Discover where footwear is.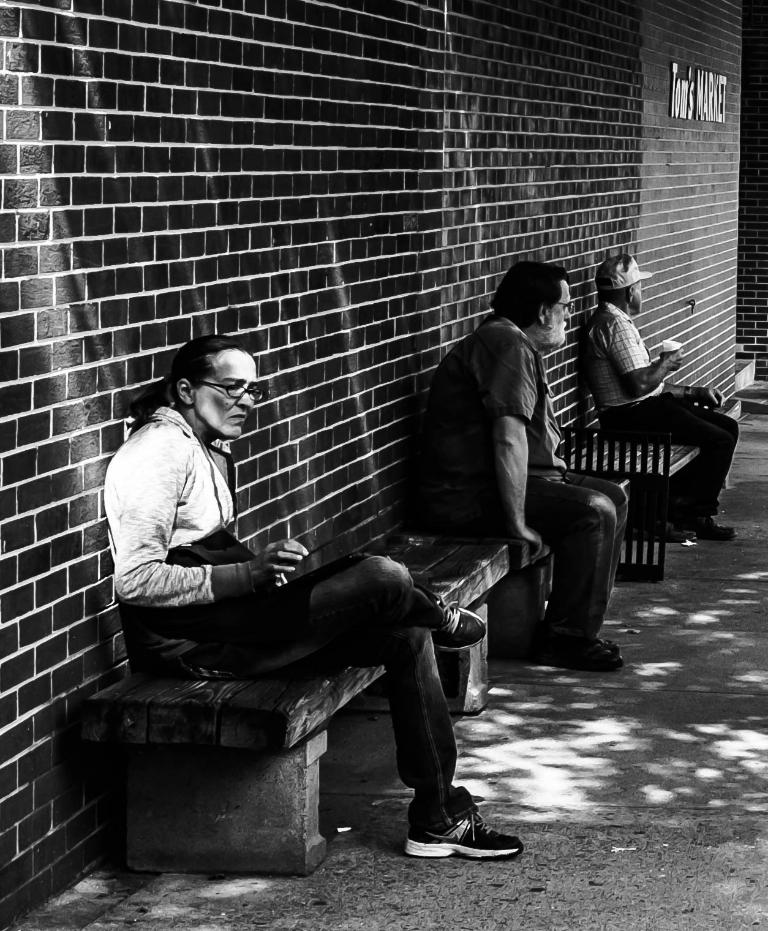
Discovered at region(643, 519, 695, 539).
